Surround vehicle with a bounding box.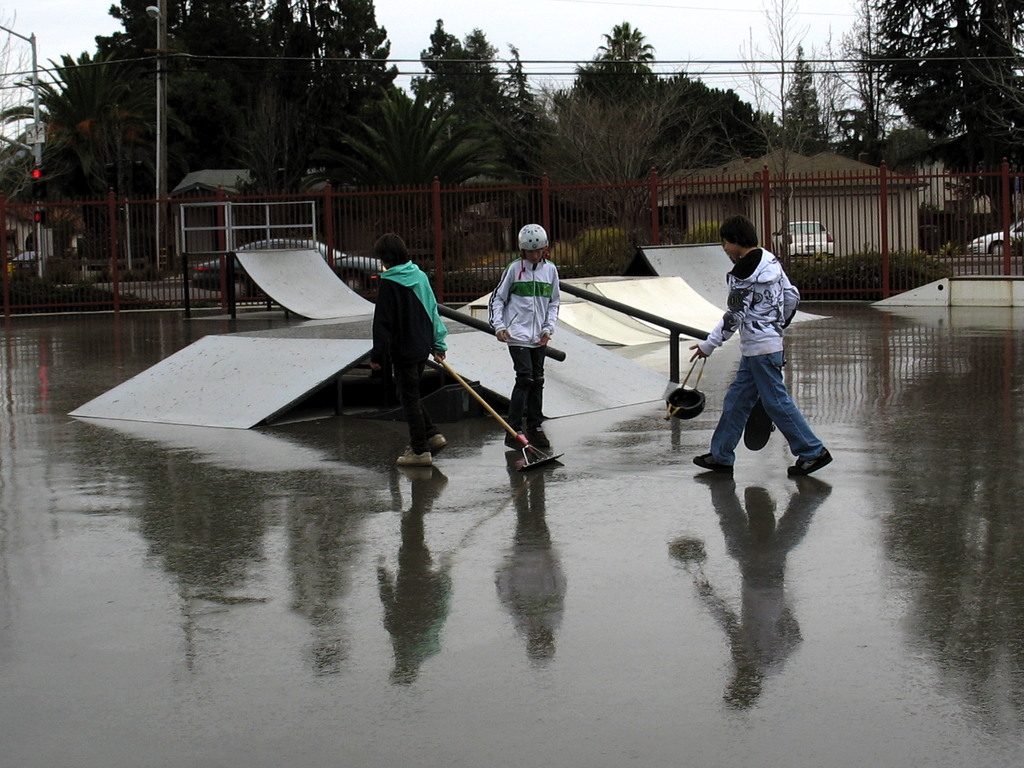
(left=190, top=237, right=389, bottom=296).
